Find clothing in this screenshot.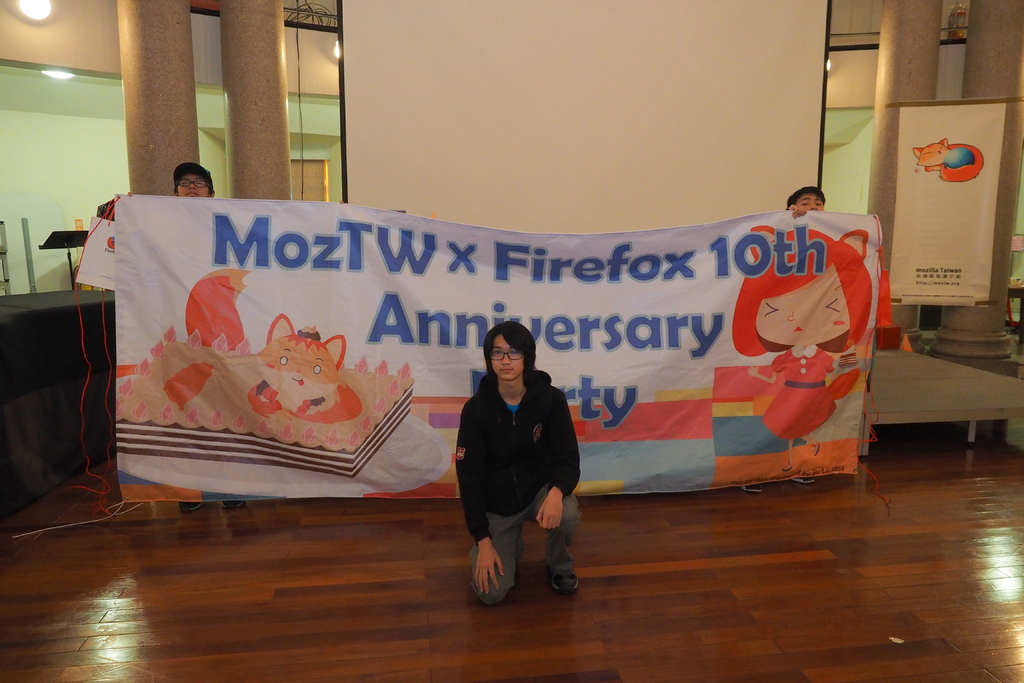
The bounding box for clothing is 448:352:588:569.
